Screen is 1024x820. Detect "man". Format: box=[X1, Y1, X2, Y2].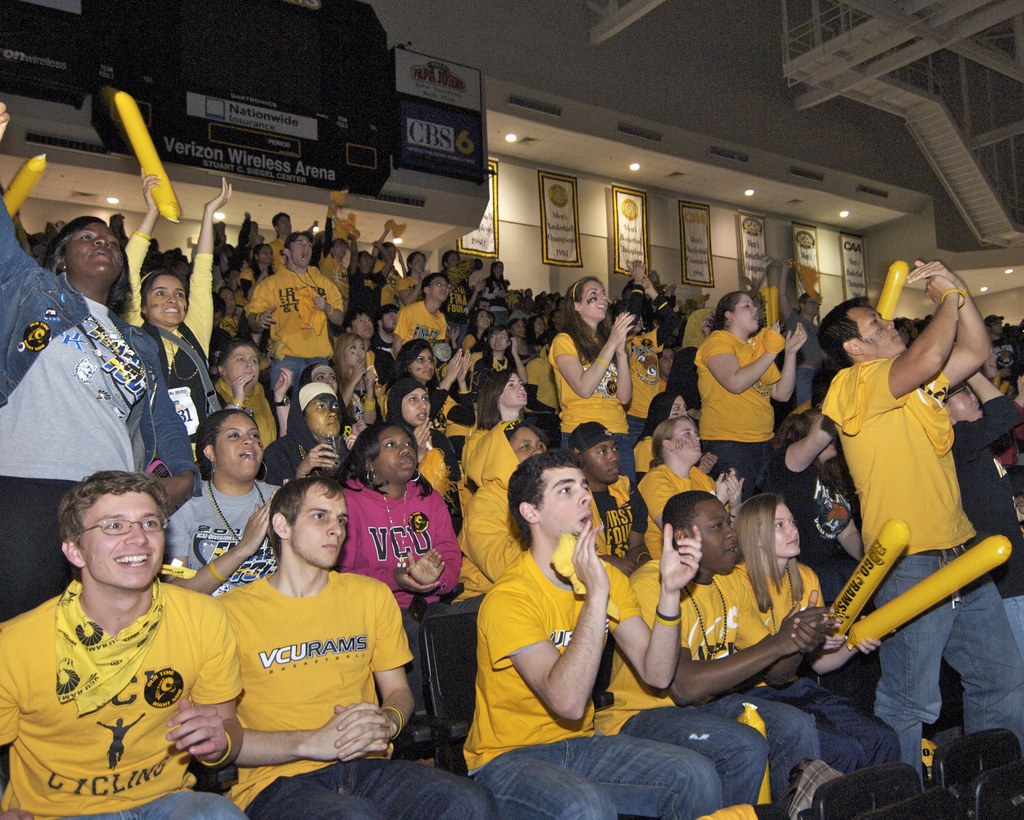
box=[468, 450, 728, 816].
